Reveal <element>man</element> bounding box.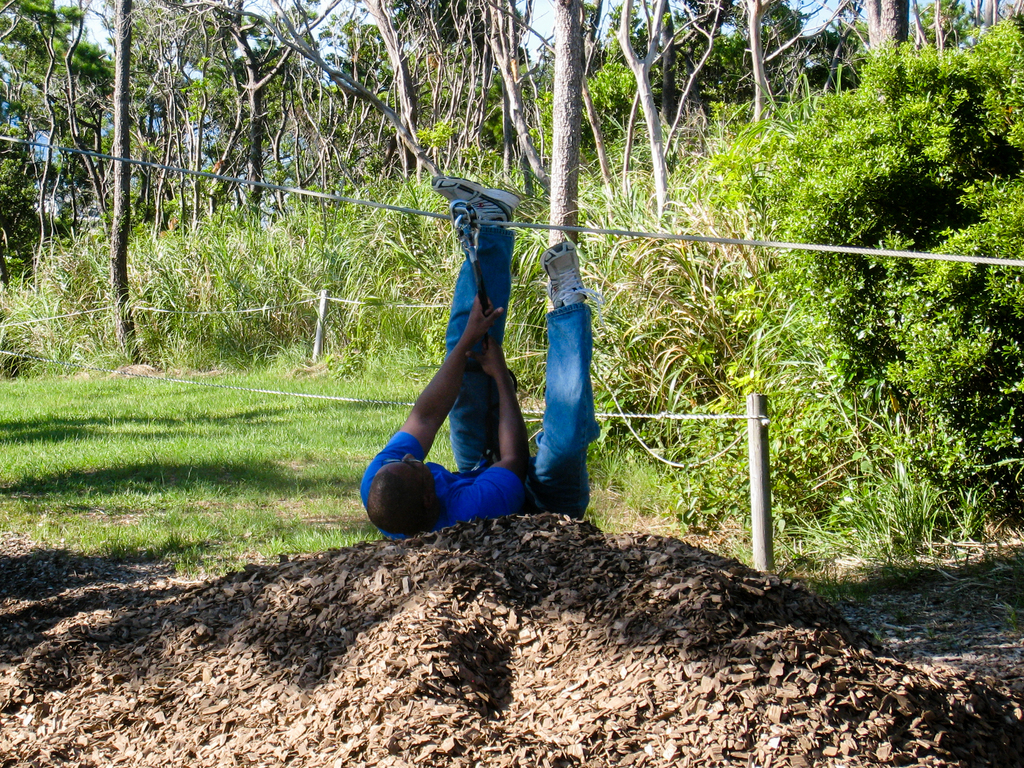
Revealed: [left=380, top=184, right=596, bottom=564].
